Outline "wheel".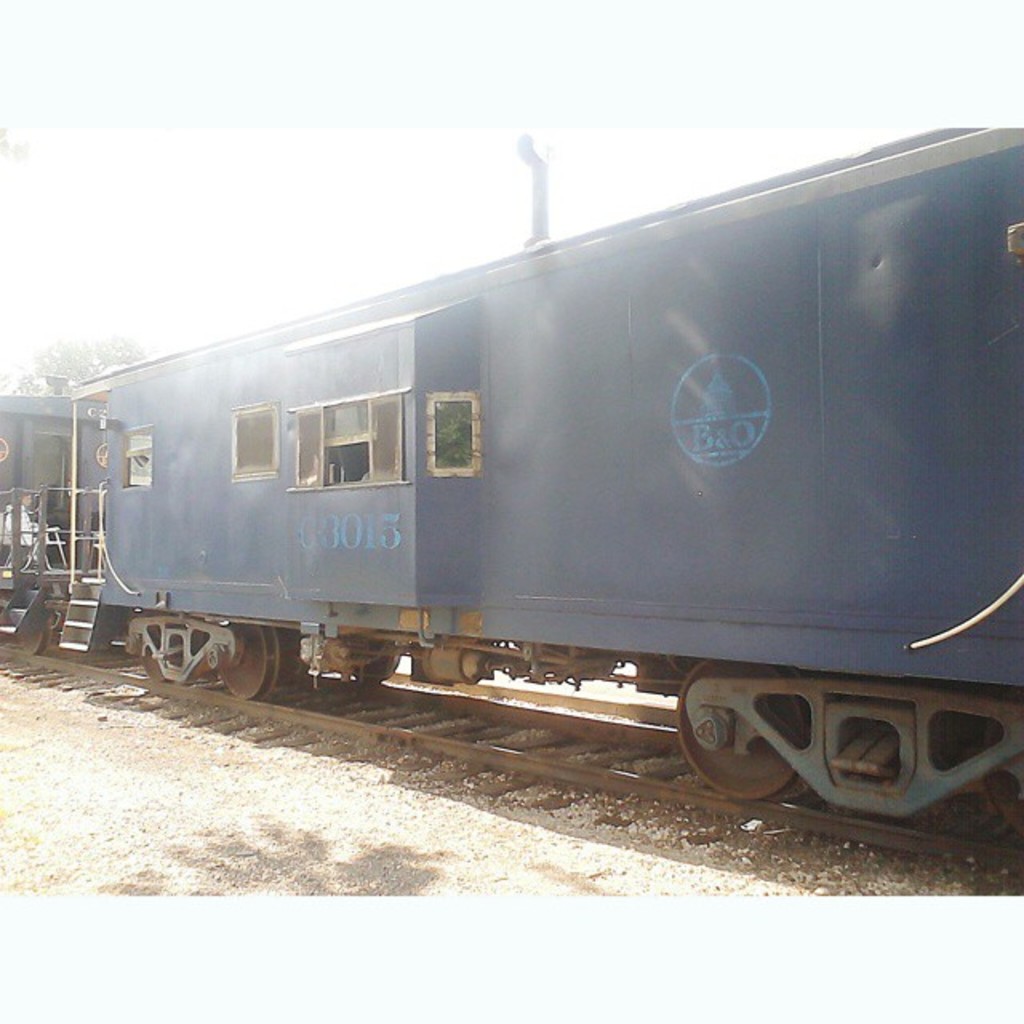
Outline: region(350, 635, 402, 683).
